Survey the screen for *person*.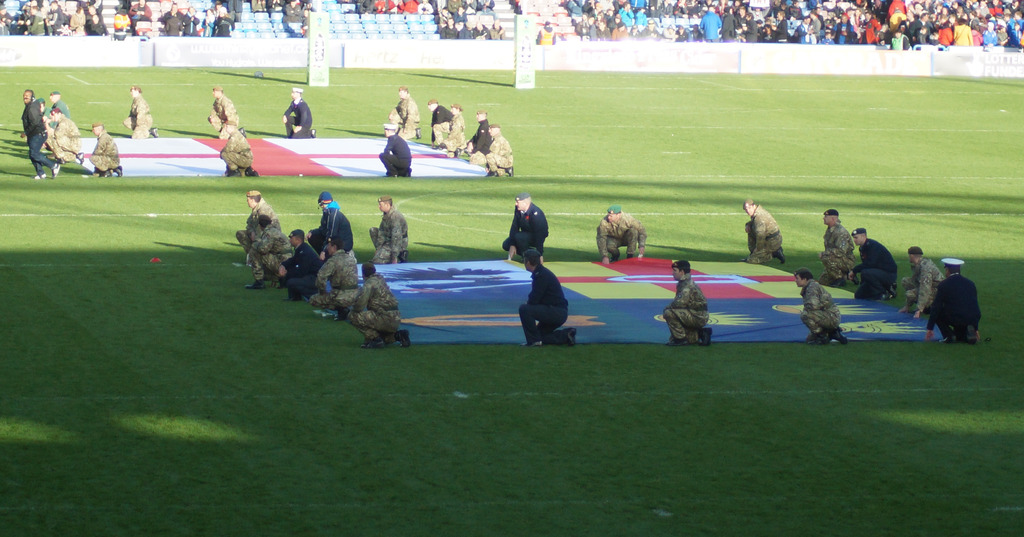
Survey found: <region>790, 267, 845, 351</region>.
